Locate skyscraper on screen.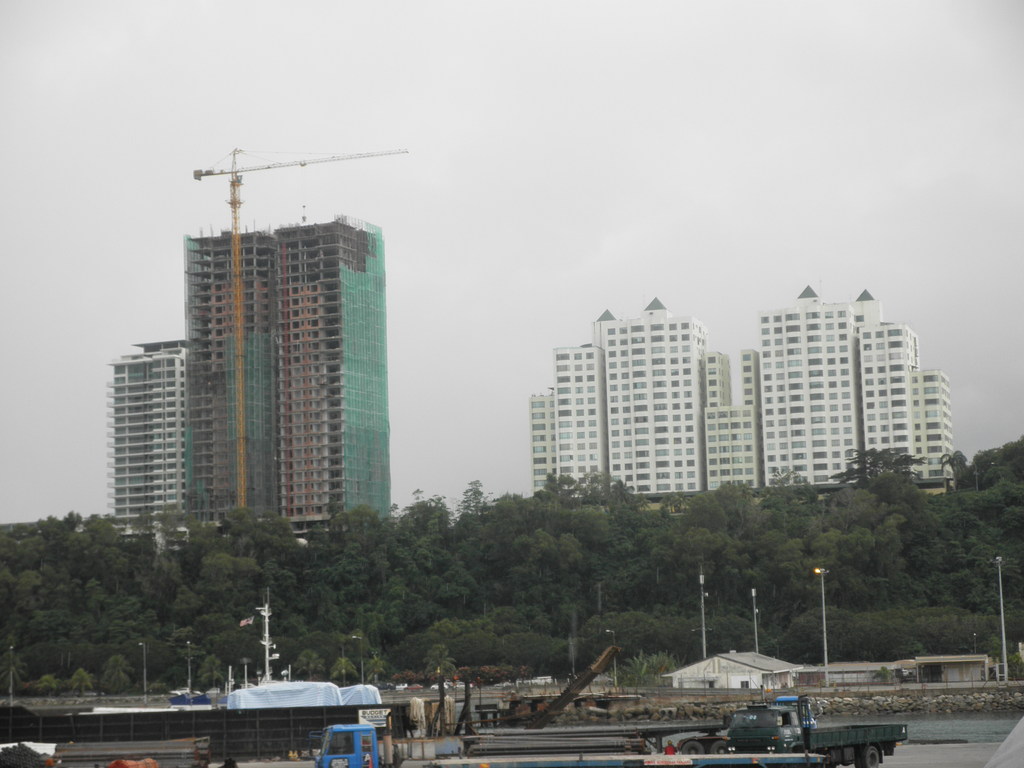
On screen at select_region(101, 216, 420, 548).
